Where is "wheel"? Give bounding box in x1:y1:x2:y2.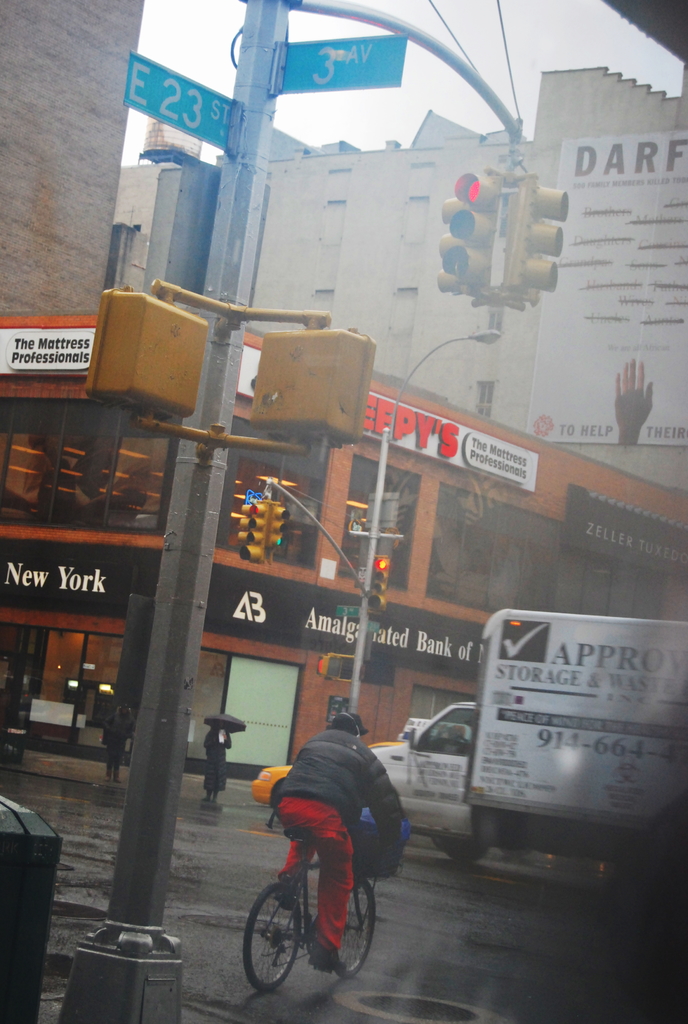
337:881:376:979.
